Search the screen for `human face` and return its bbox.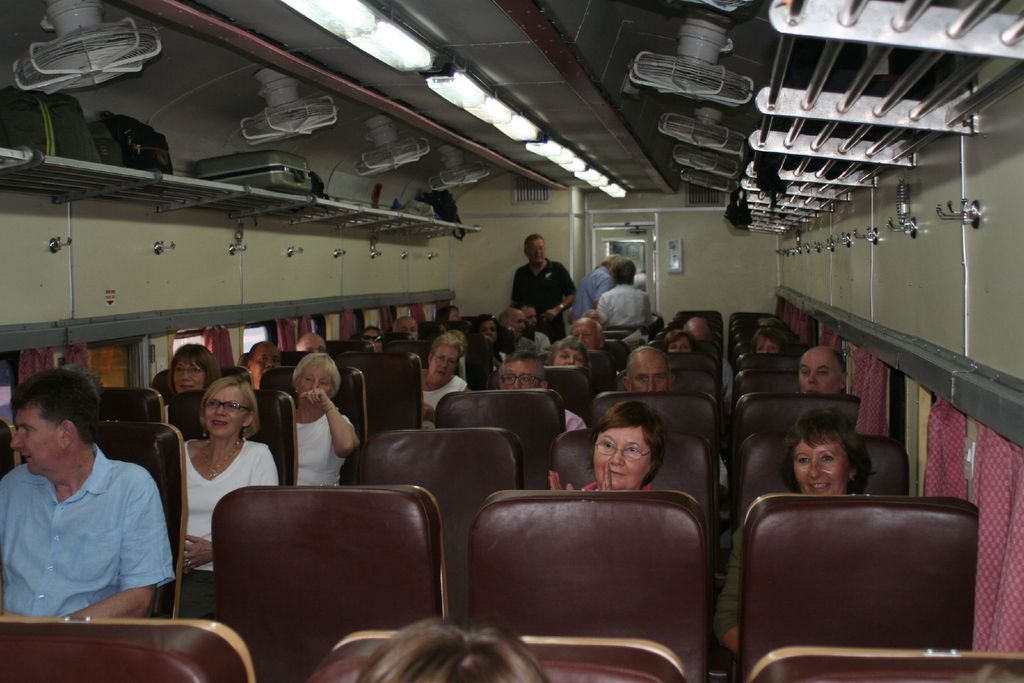
Found: [x1=201, y1=386, x2=235, y2=441].
